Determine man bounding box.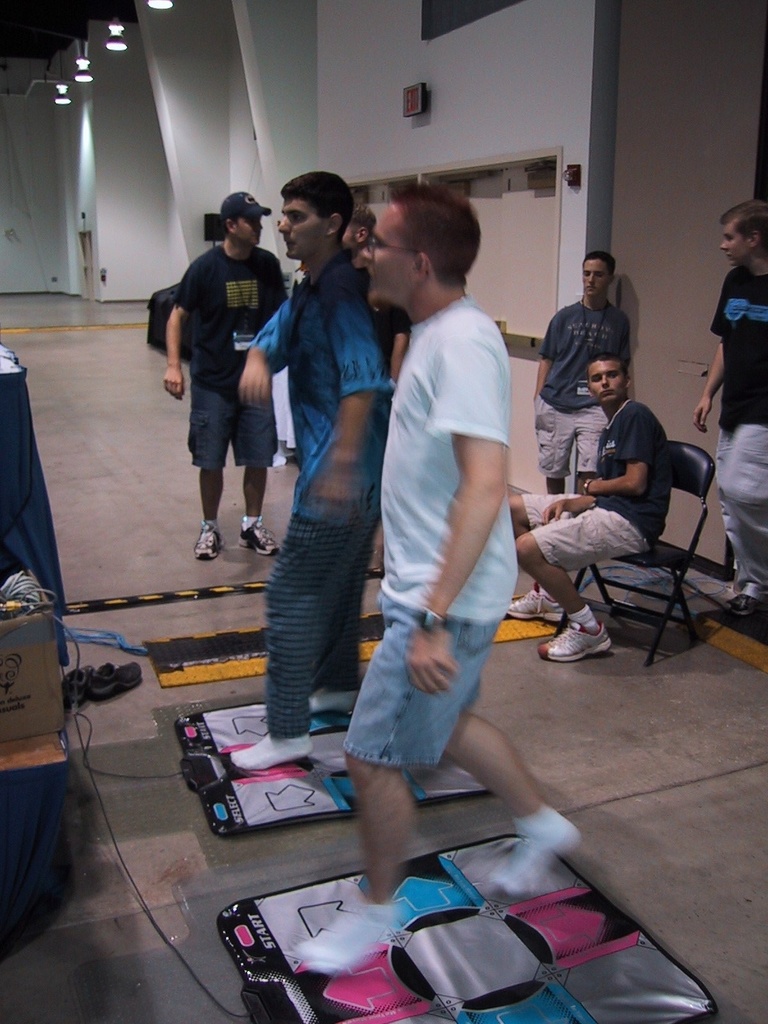
Determined: box(694, 197, 767, 624).
